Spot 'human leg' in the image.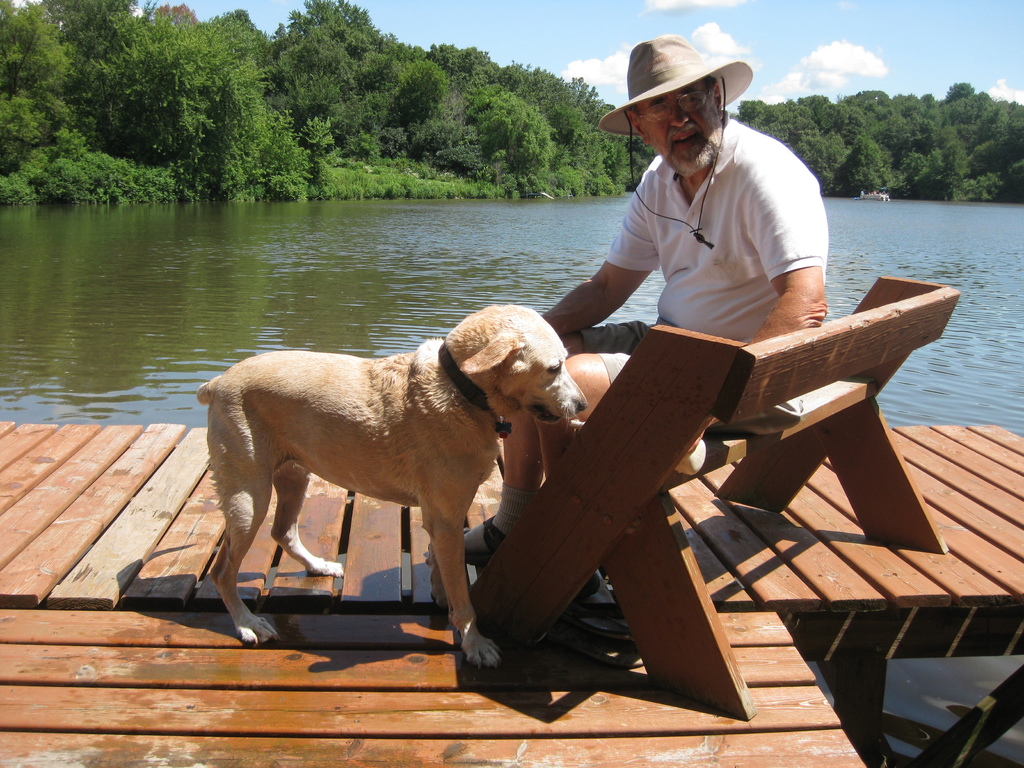
'human leg' found at <box>534,349,628,481</box>.
